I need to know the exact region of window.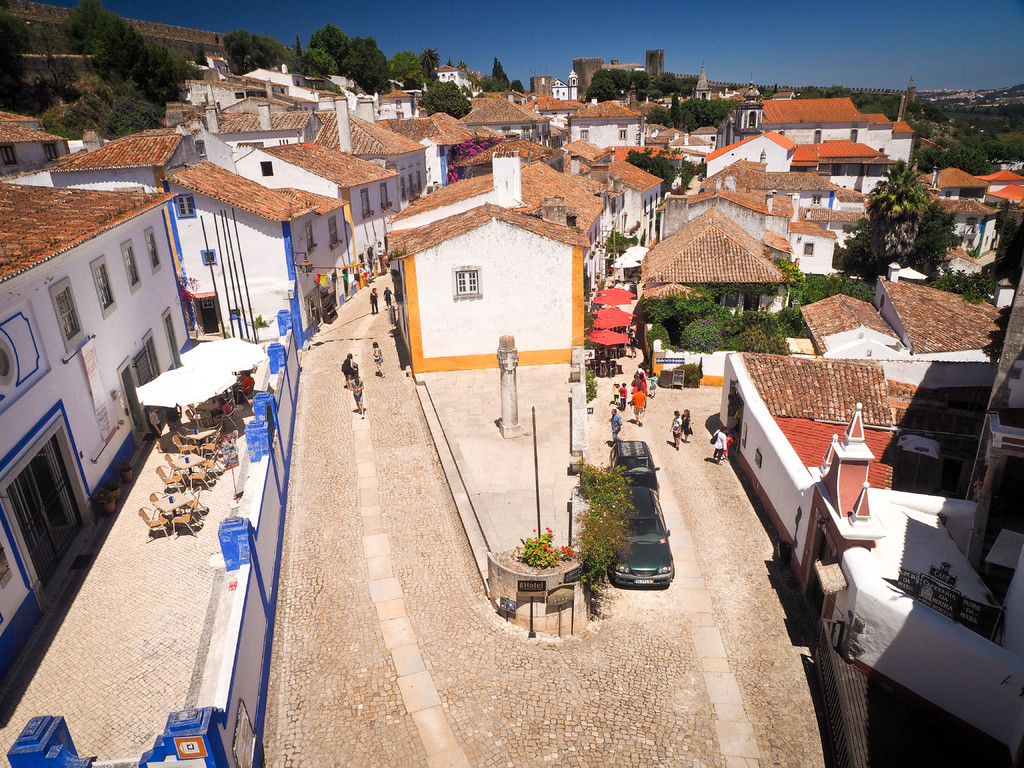
Region: 89 252 116 309.
